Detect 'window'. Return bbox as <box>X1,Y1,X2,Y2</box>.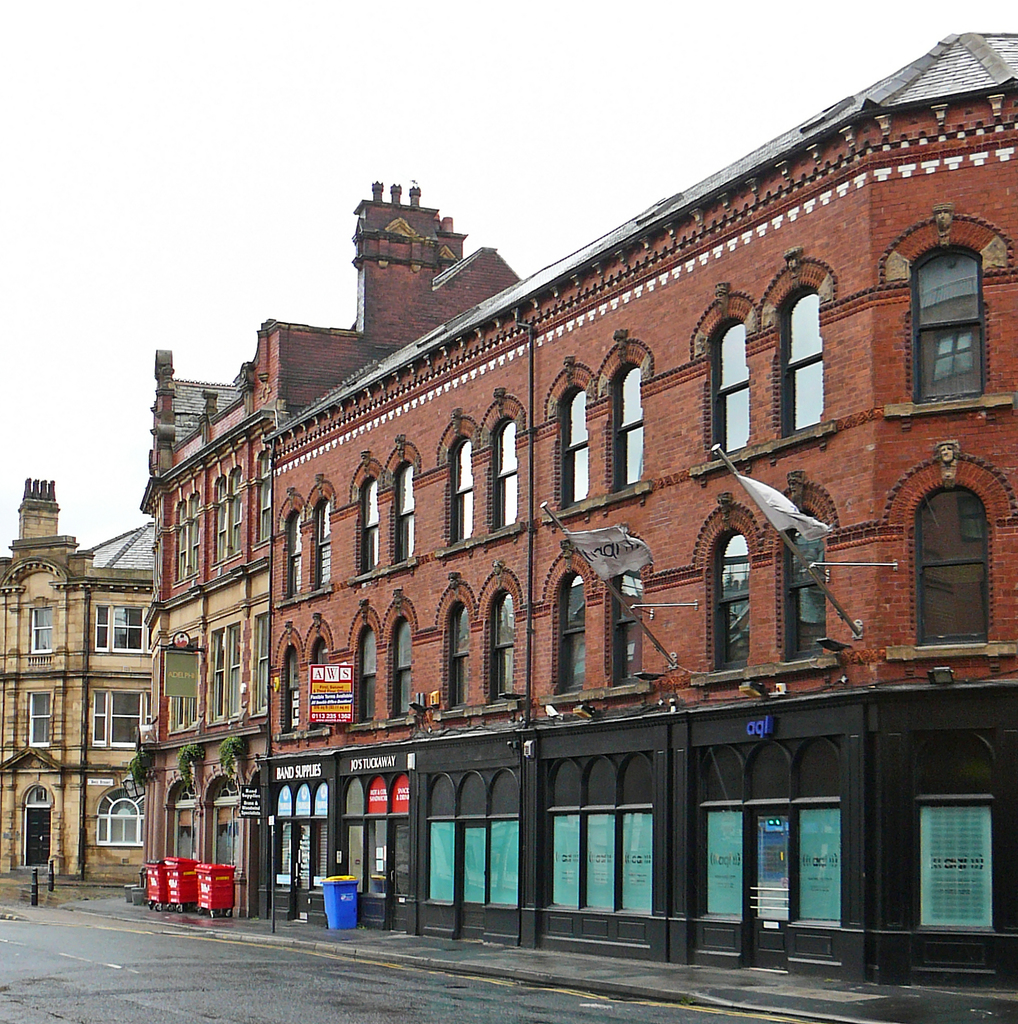
<box>714,532,747,670</box>.
